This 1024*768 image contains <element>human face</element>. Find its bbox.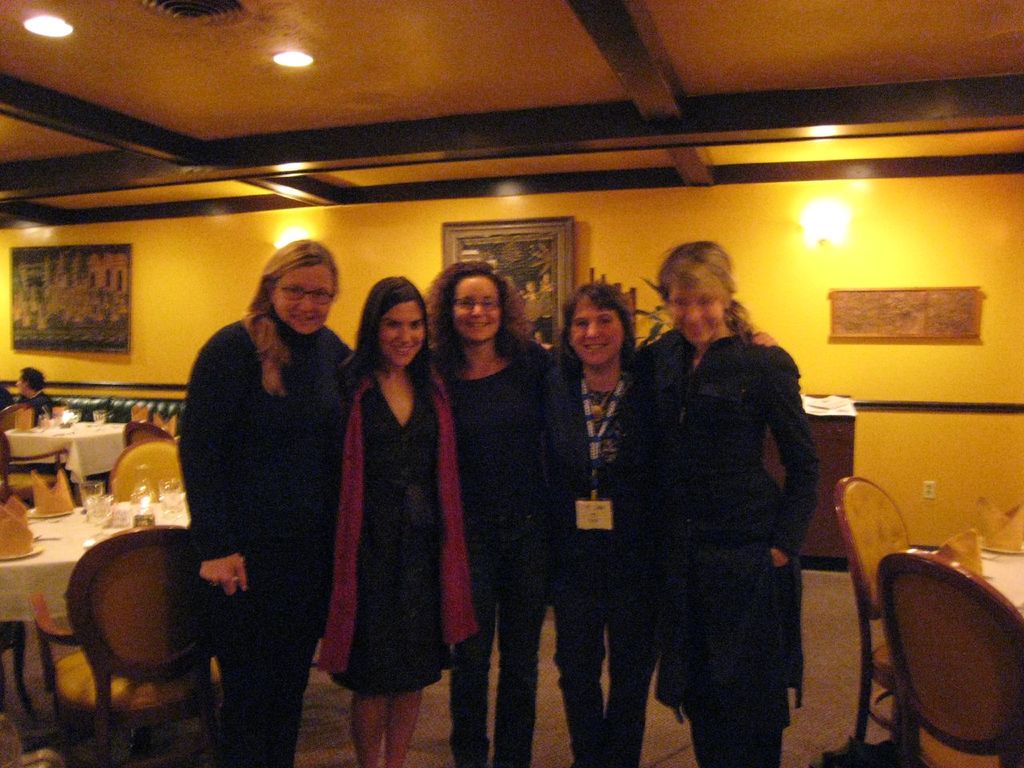
667/281/726/346.
